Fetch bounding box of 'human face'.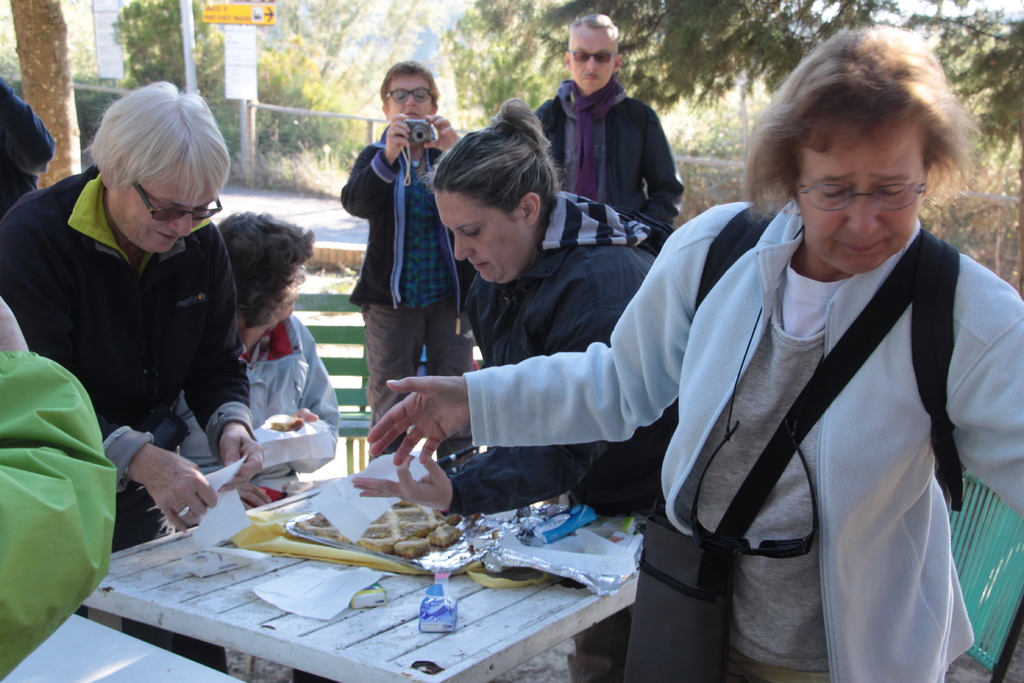
Bbox: bbox=(270, 266, 299, 322).
